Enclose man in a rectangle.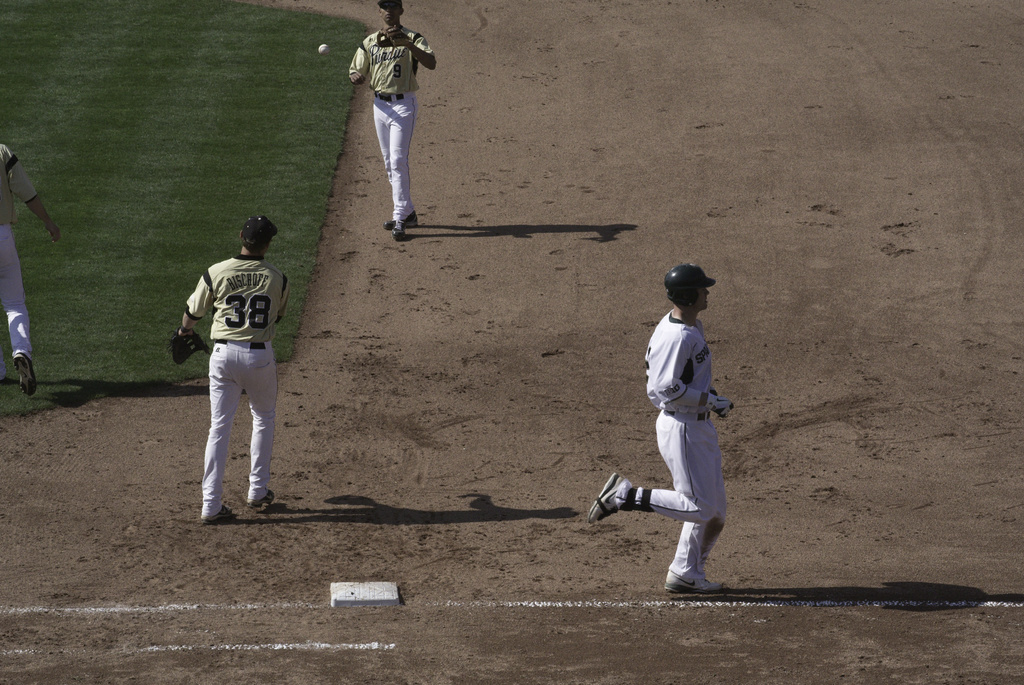
bbox=[173, 212, 294, 522].
